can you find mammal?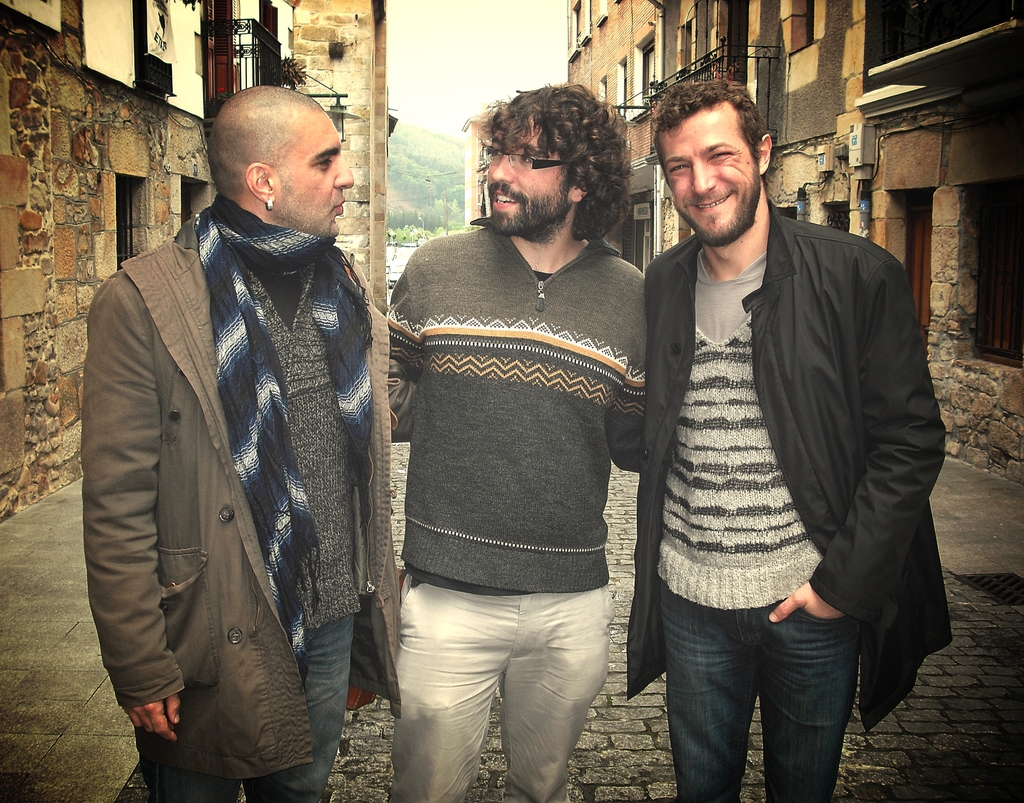
Yes, bounding box: bbox=[352, 116, 677, 802].
